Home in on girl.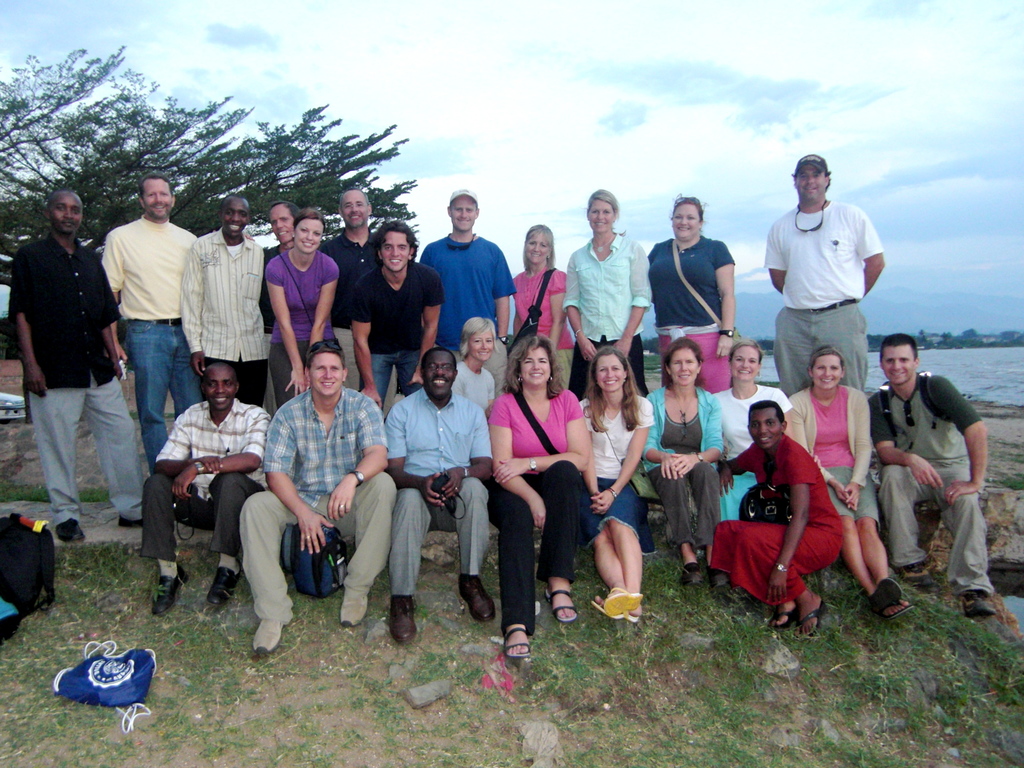
Homed in at (x1=716, y1=341, x2=801, y2=521).
